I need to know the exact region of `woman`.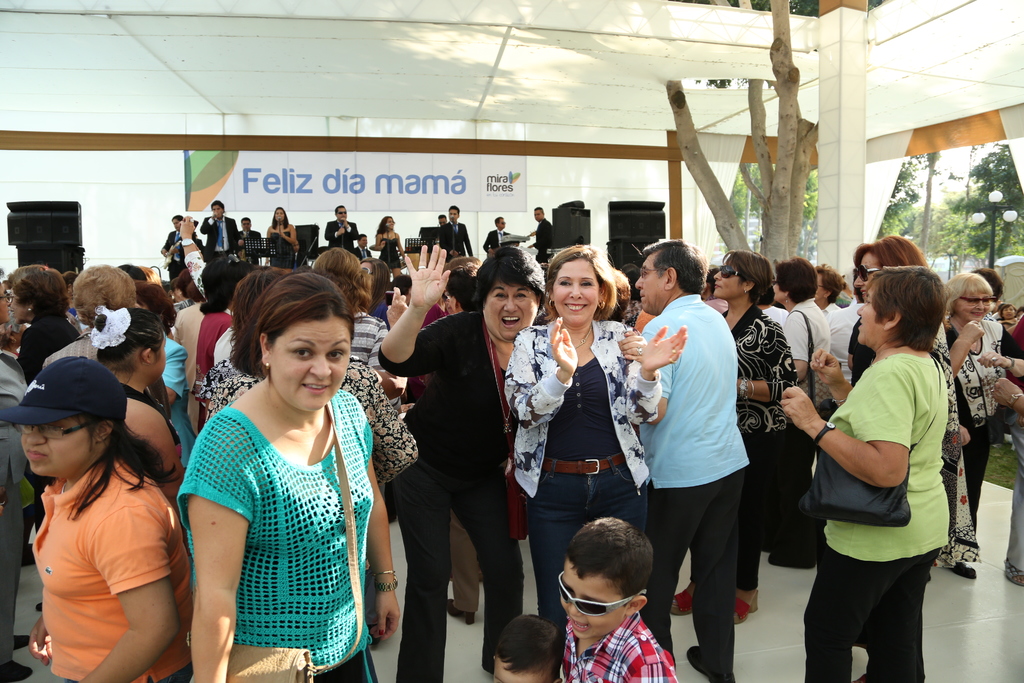
Region: locate(373, 215, 404, 278).
